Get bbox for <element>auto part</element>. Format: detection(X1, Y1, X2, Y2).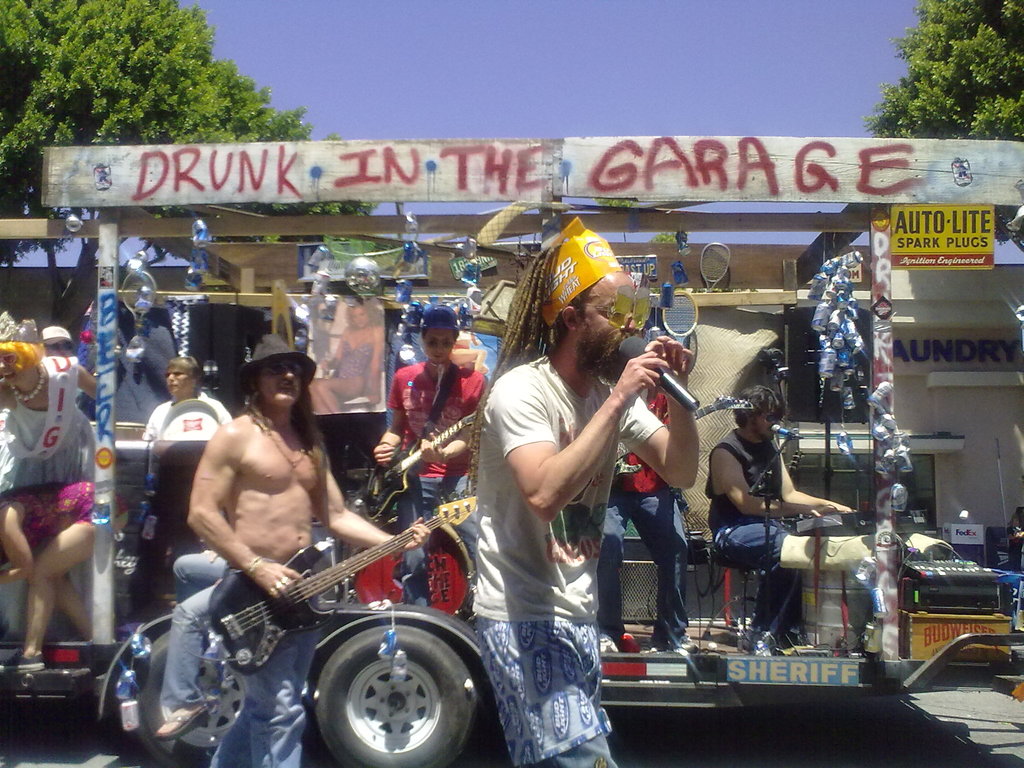
detection(312, 619, 479, 767).
